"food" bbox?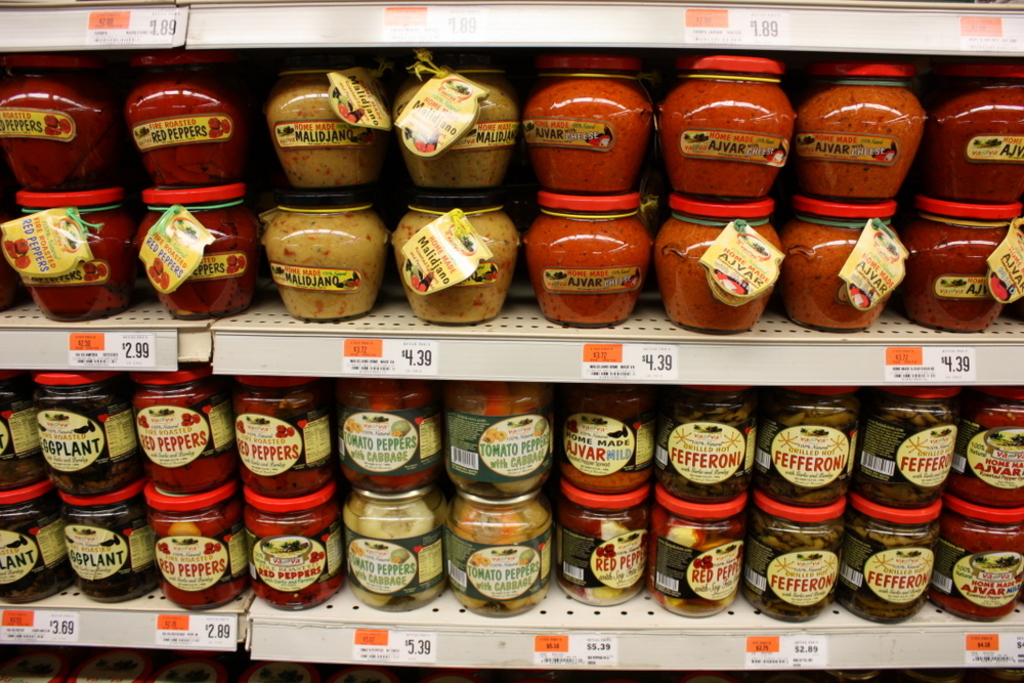
bbox(755, 389, 861, 504)
